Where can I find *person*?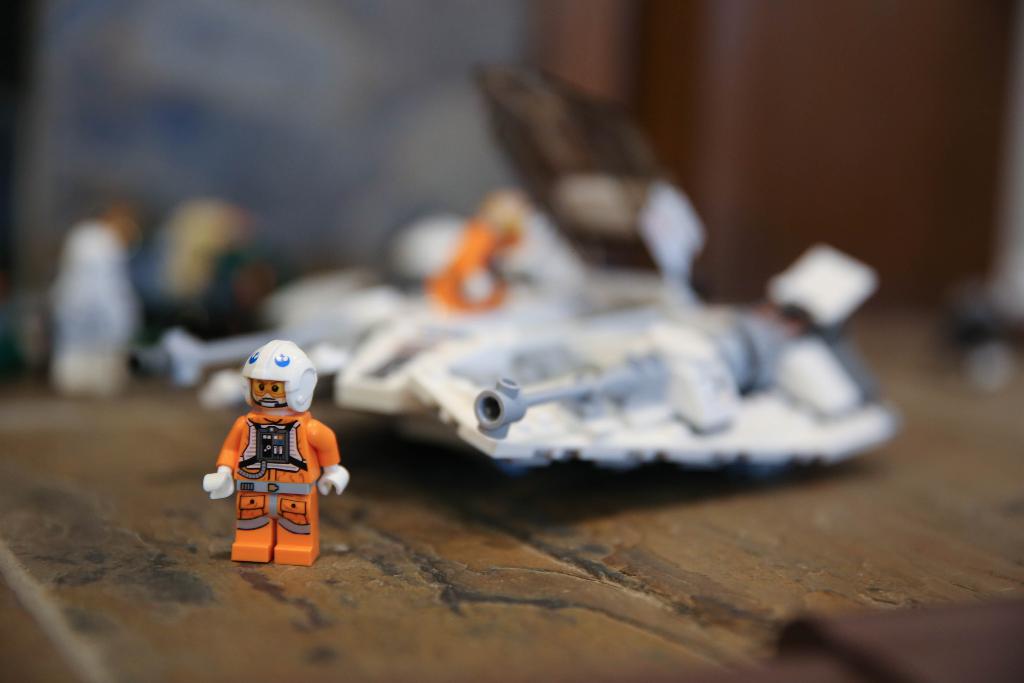
You can find it at 209:319:337:552.
